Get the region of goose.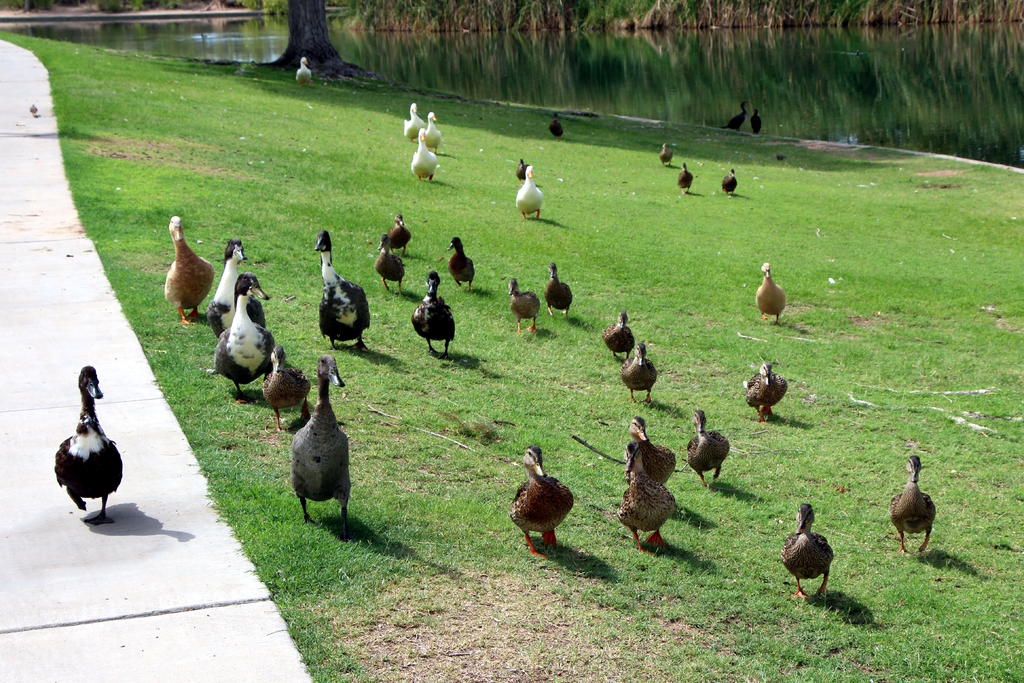
box=[214, 273, 280, 406].
